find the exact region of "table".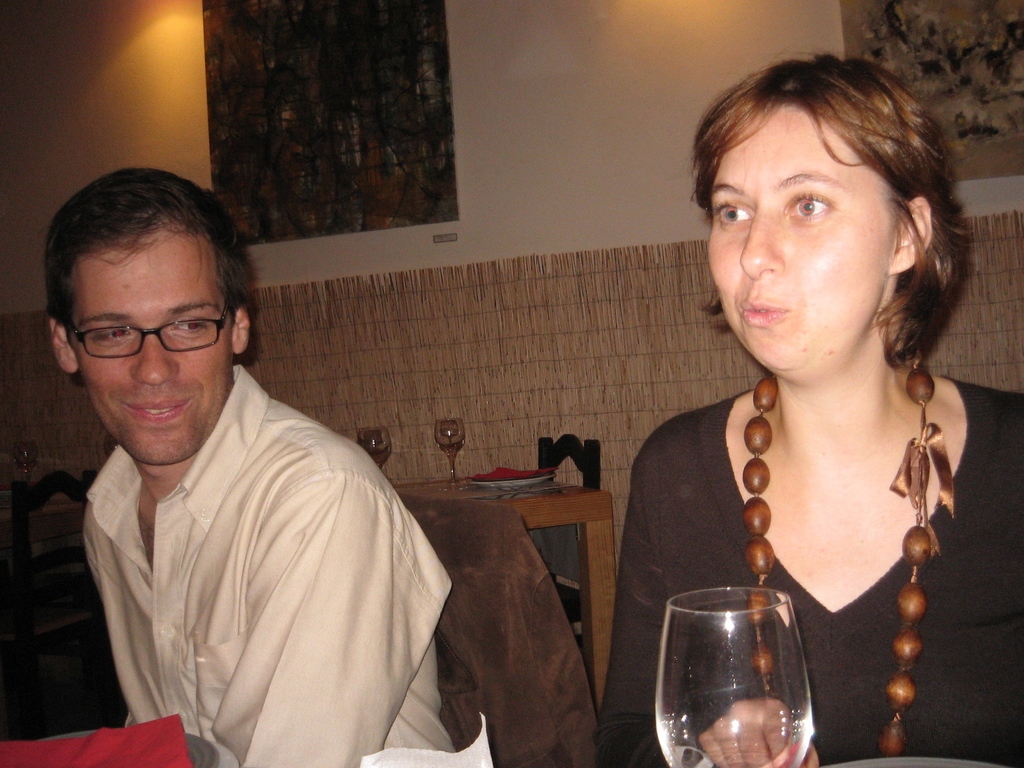
Exact region: select_region(392, 477, 619, 712).
